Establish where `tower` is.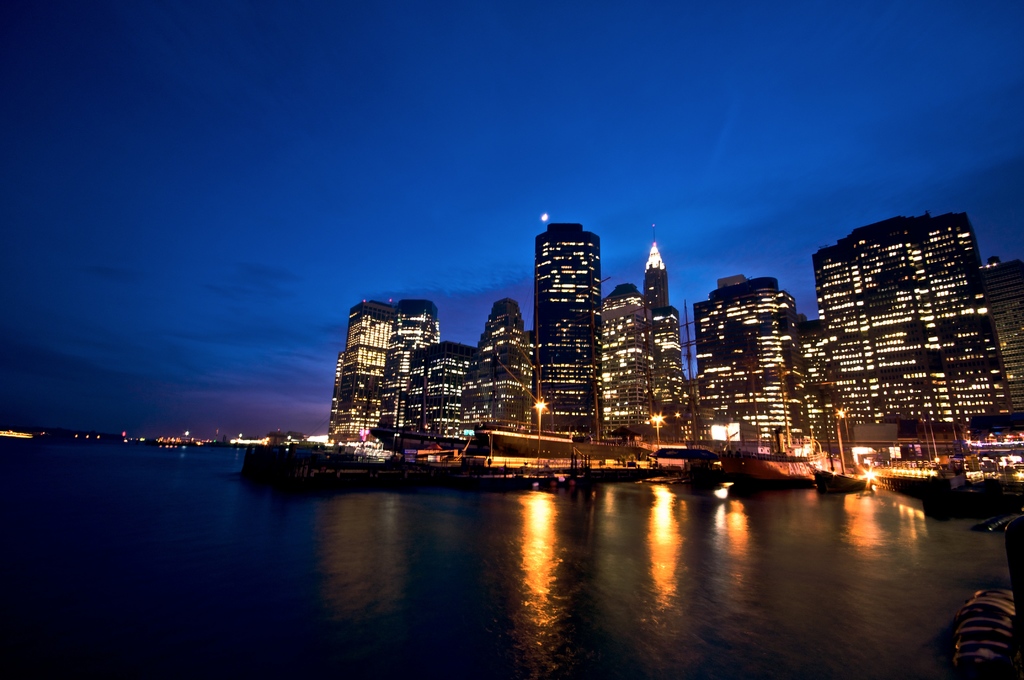
Established at <box>329,301,395,450</box>.
